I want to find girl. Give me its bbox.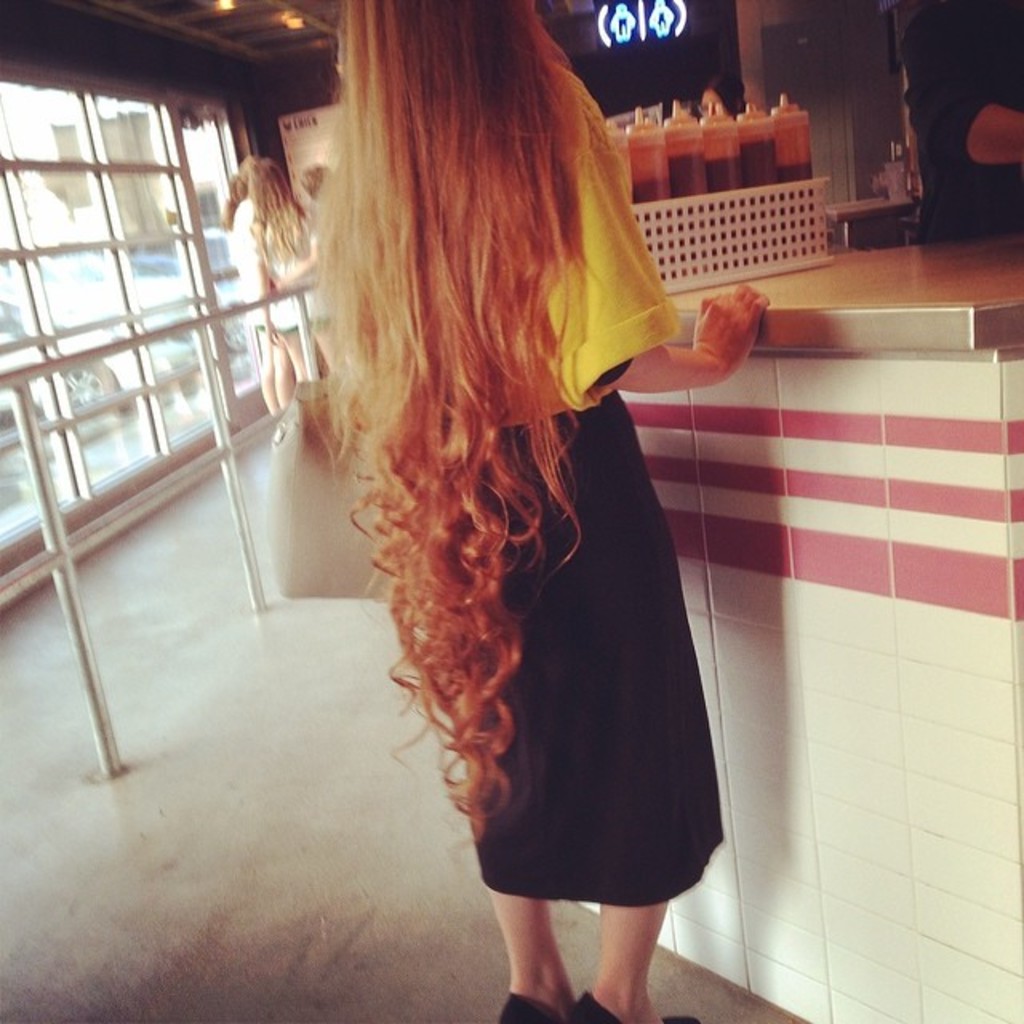
(left=259, top=155, right=301, bottom=378).
